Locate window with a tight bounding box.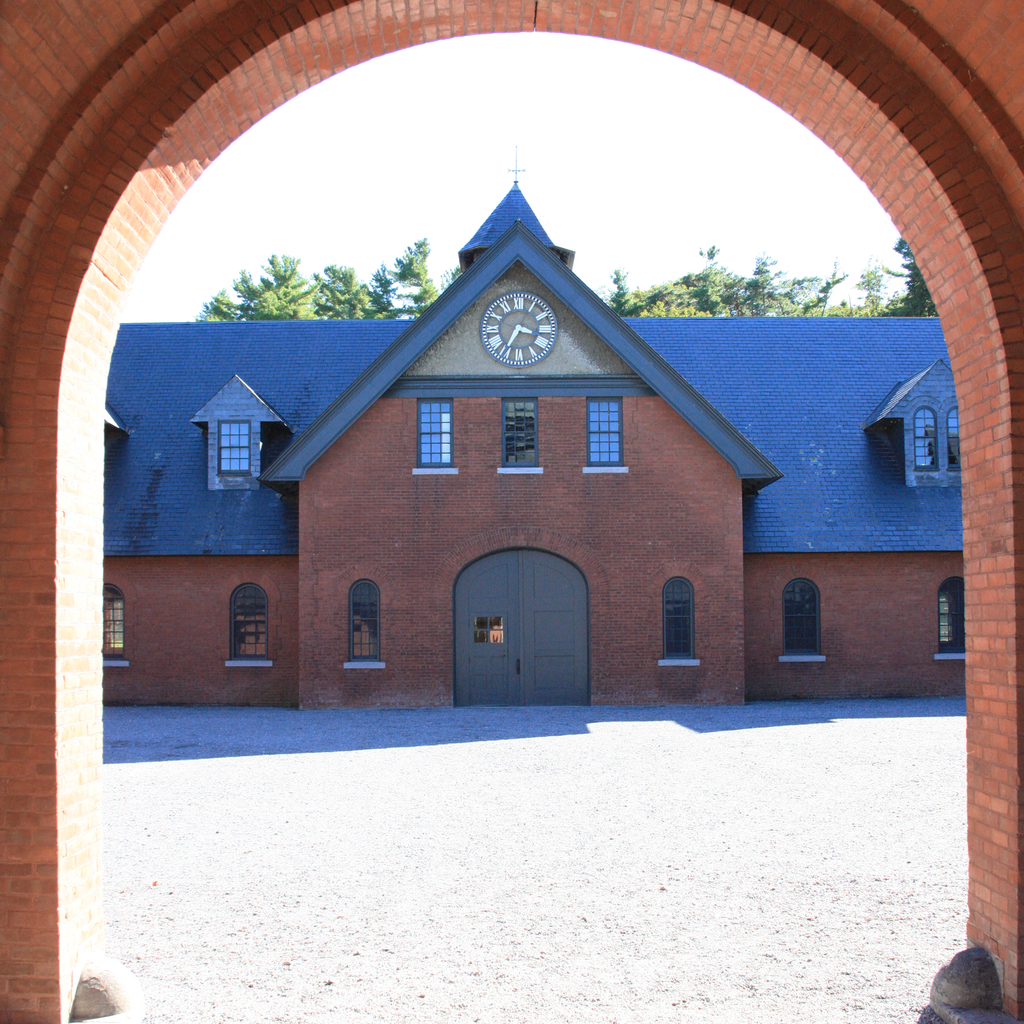
<box>658,577,700,669</box>.
